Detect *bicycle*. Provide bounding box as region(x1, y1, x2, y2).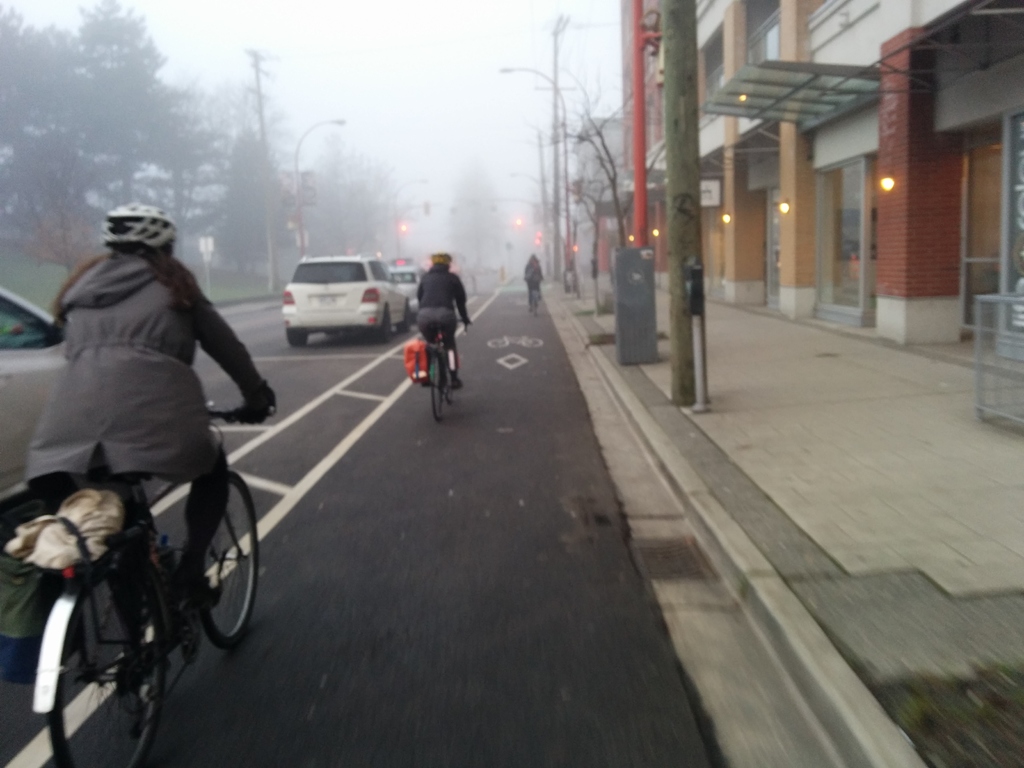
region(428, 317, 470, 423).
